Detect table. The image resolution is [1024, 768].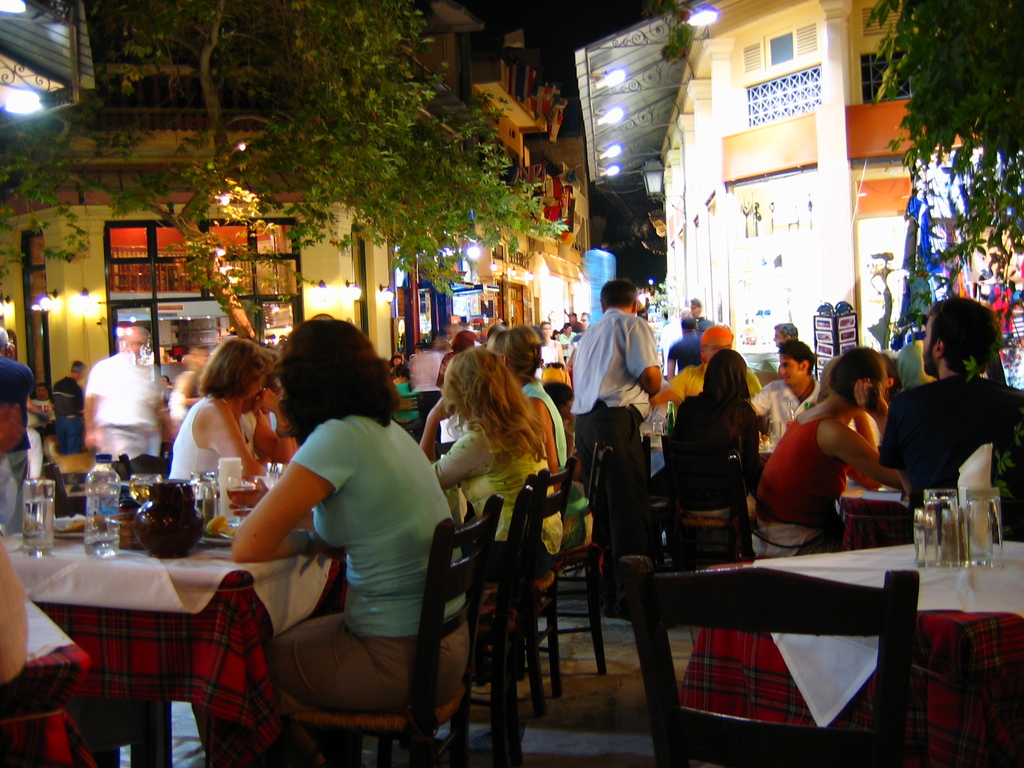
detection(678, 534, 1023, 767).
